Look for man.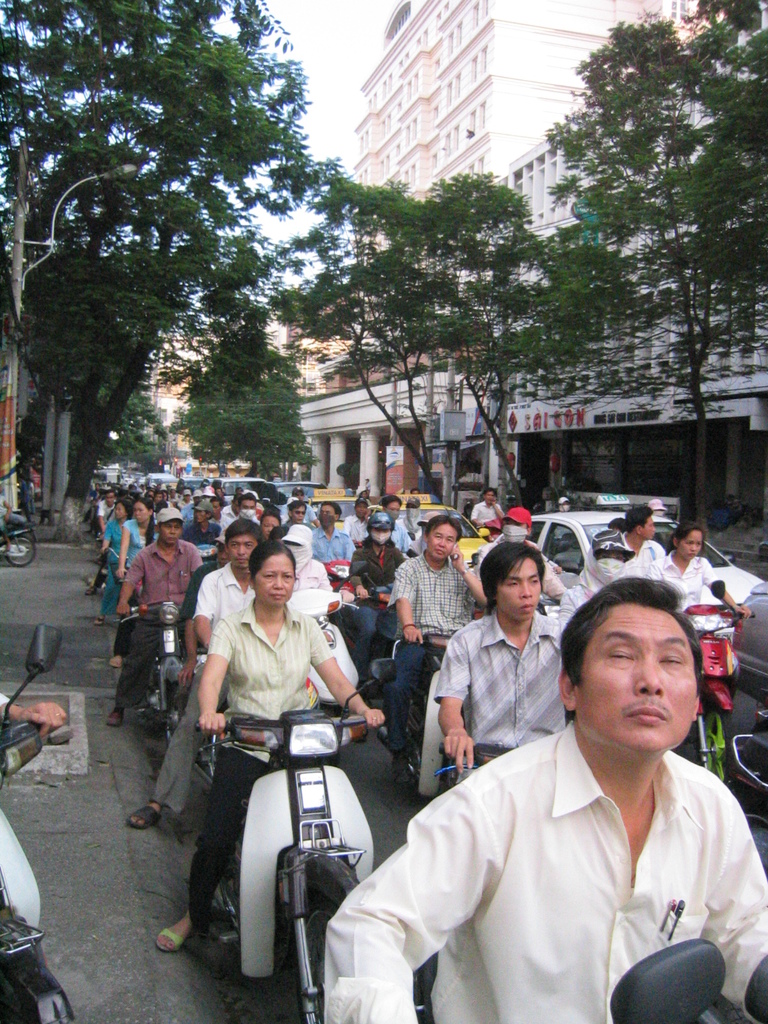
Found: rect(363, 576, 751, 1012).
